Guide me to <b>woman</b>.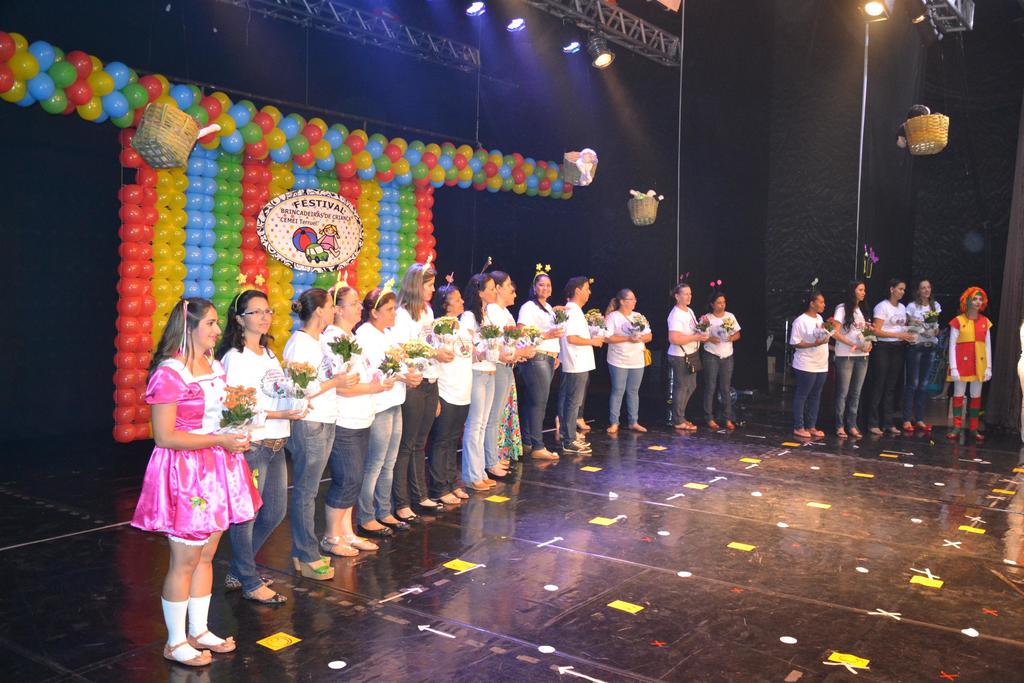
Guidance: 945:282:990:456.
